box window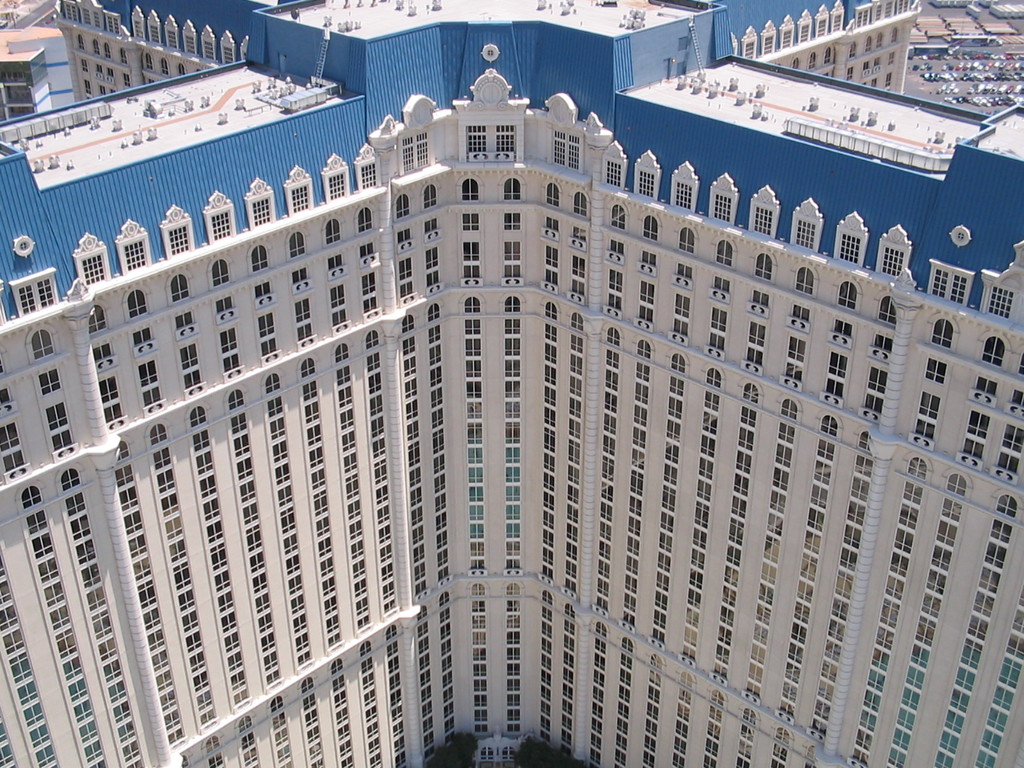
box=[565, 275, 584, 295]
